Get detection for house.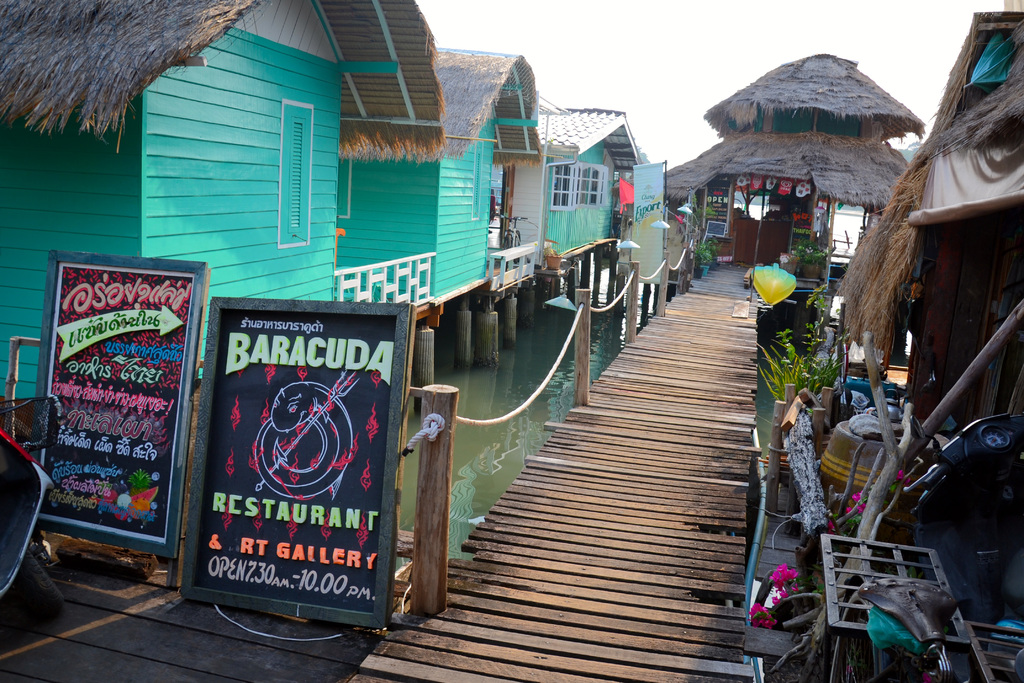
Detection: Rect(340, 54, 541, 336).
